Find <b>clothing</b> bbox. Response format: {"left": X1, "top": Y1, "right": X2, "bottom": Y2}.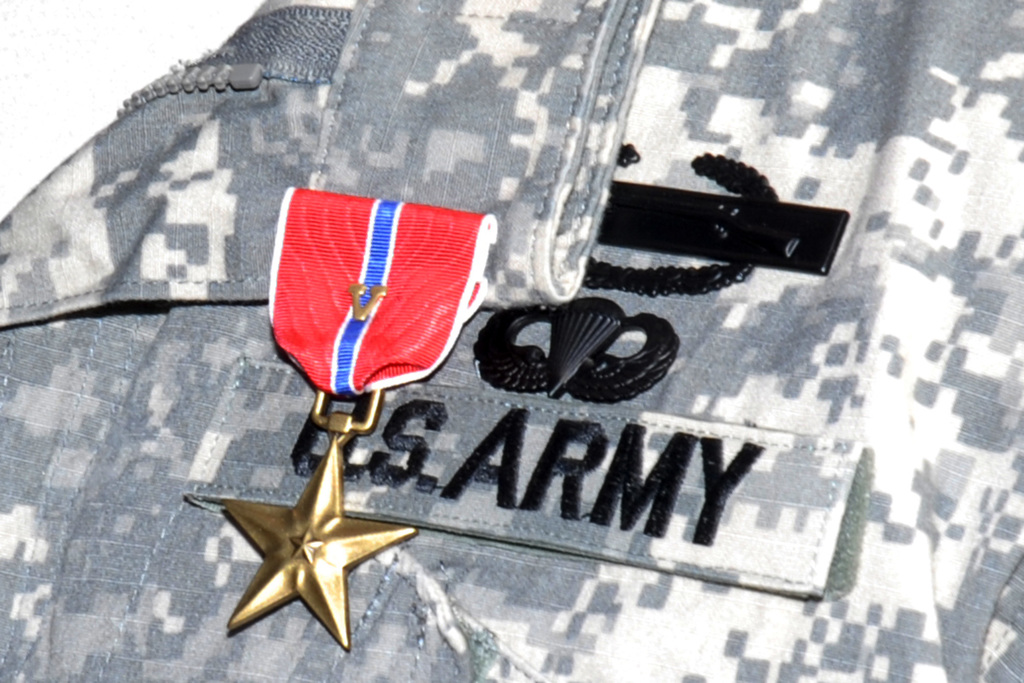
{"left": 0, "top": 0, "right": 1023, "bottom": 682}.
